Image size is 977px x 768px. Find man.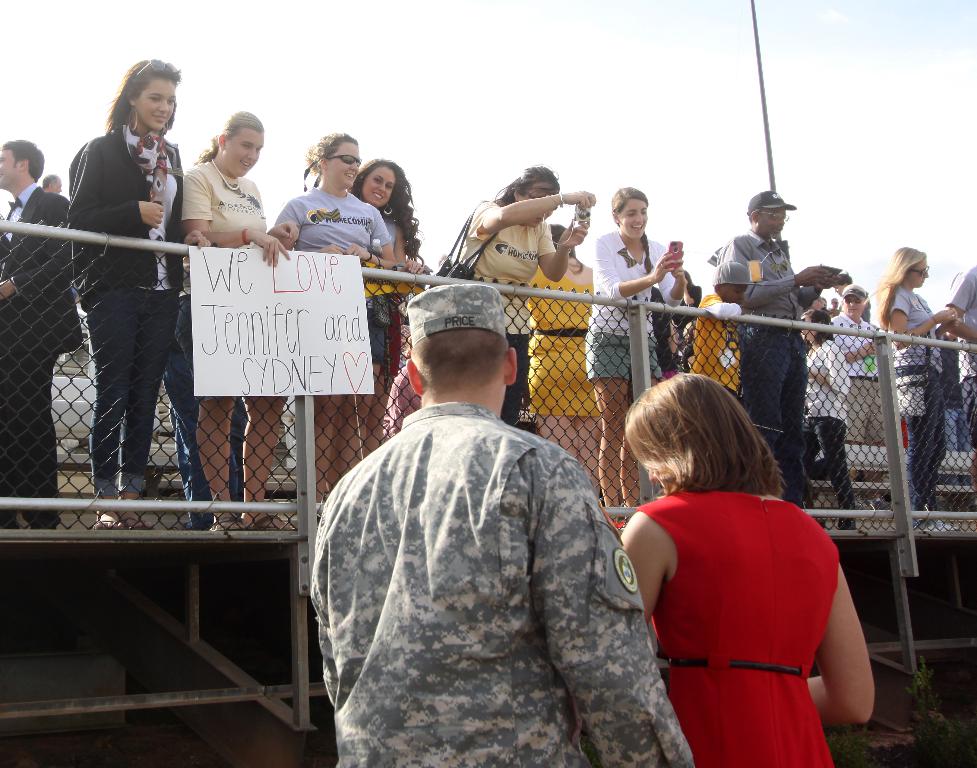
detection(830, 299, 841, 316).
